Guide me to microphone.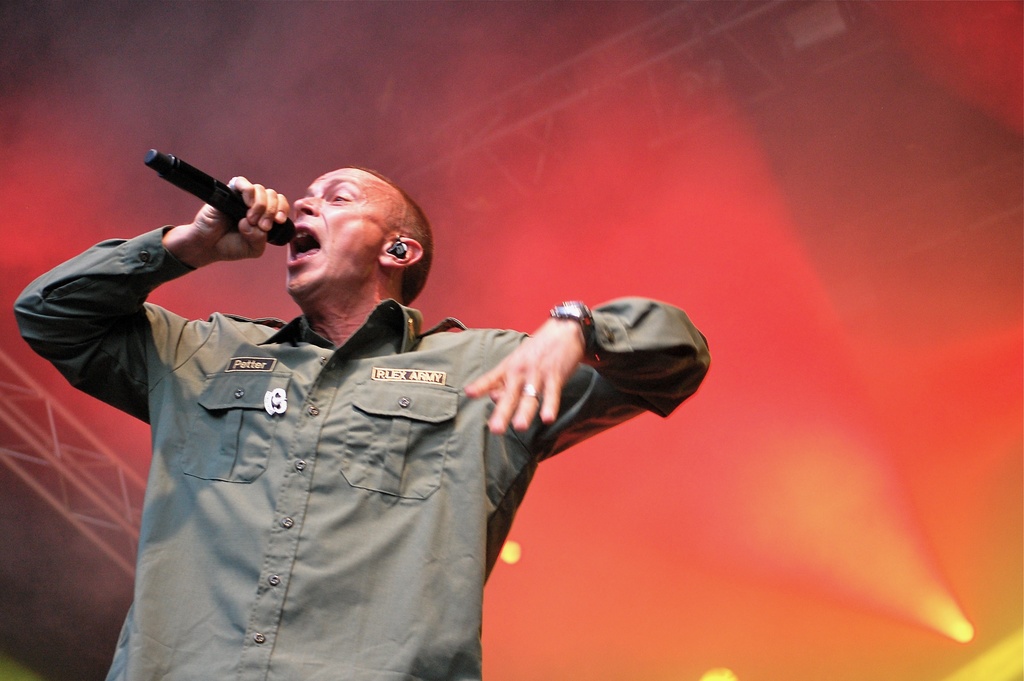
Guidance: <bbox>141, 147, 299, 245</bbox>.
